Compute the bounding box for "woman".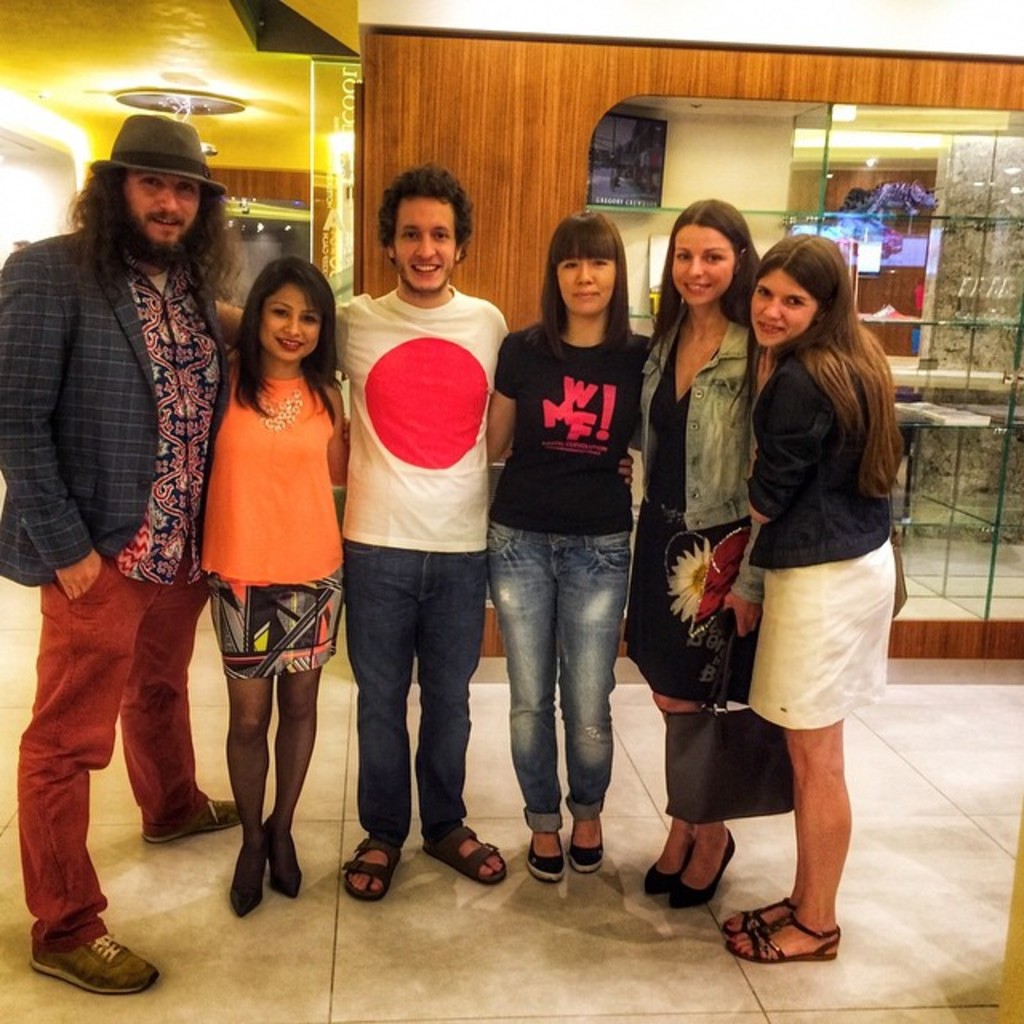
168/237/349/896.
